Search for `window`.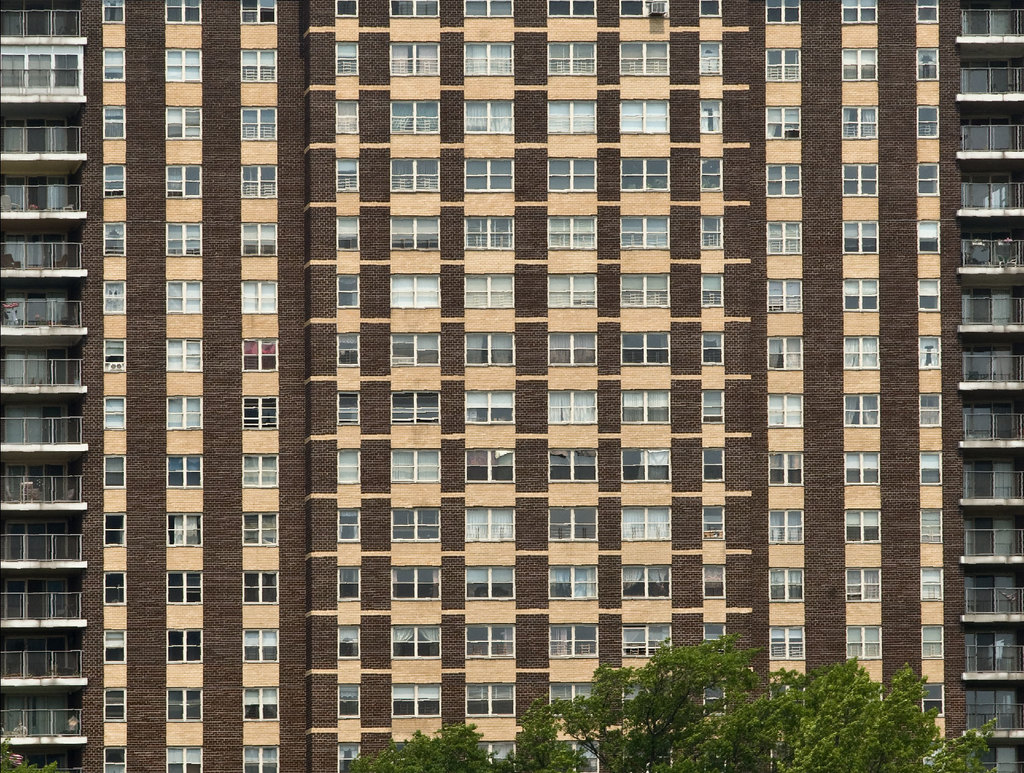
Found at (x1=624, y1=623, x2=671, y2=660).
